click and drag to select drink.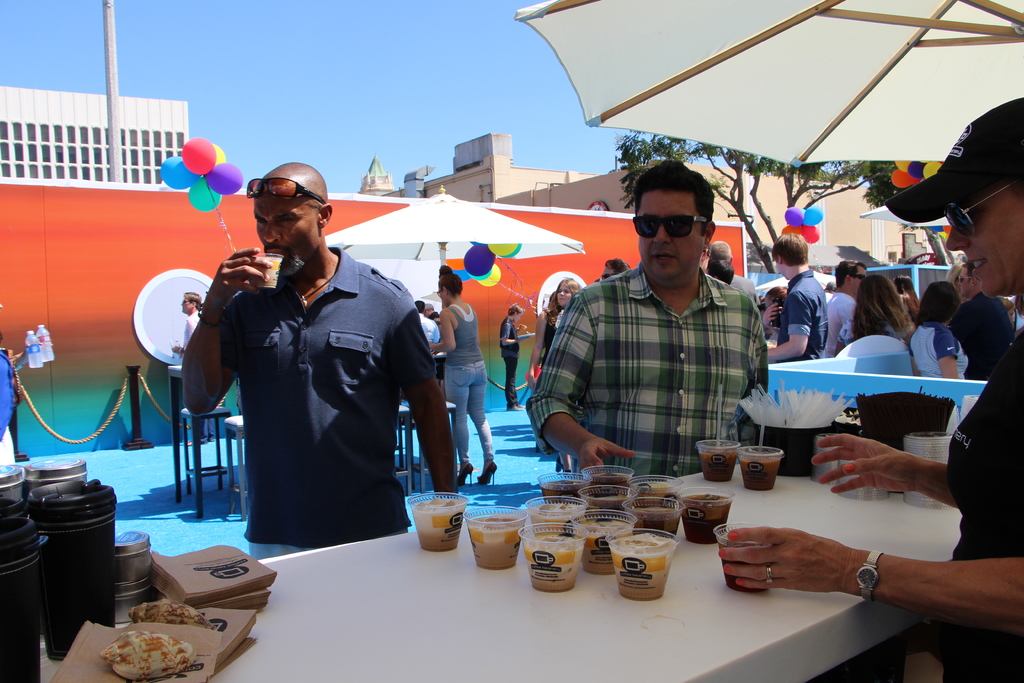
Selection: 409/495/467/550.
